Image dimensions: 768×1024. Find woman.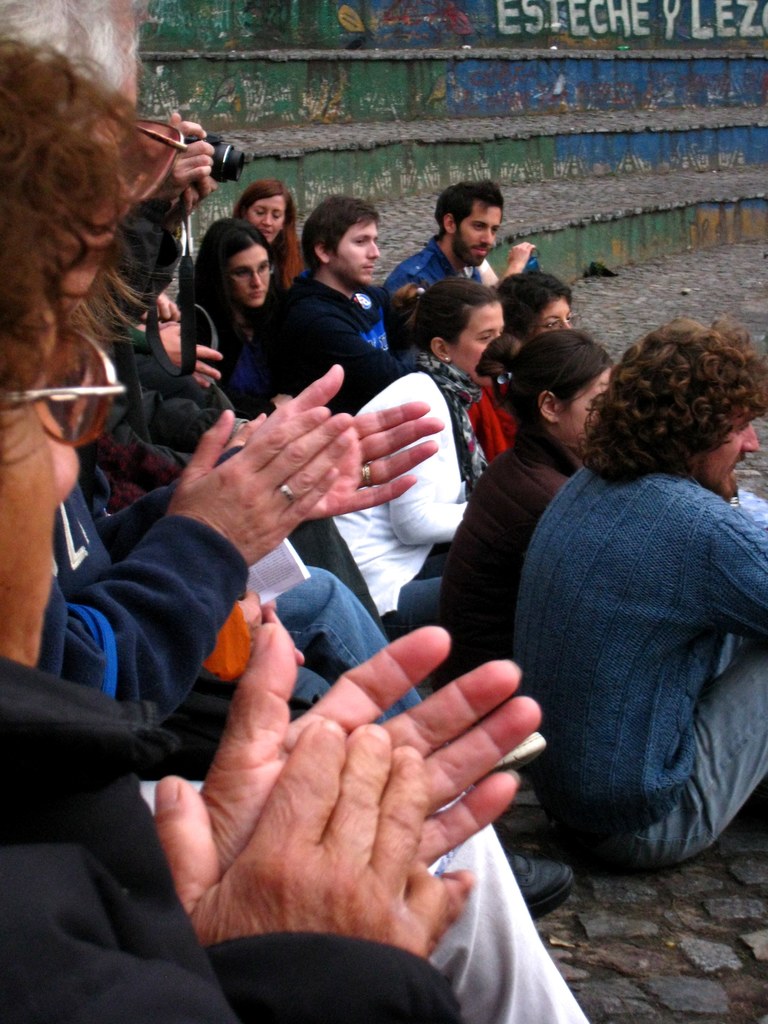
Rect(434, 328, 629, 671).
